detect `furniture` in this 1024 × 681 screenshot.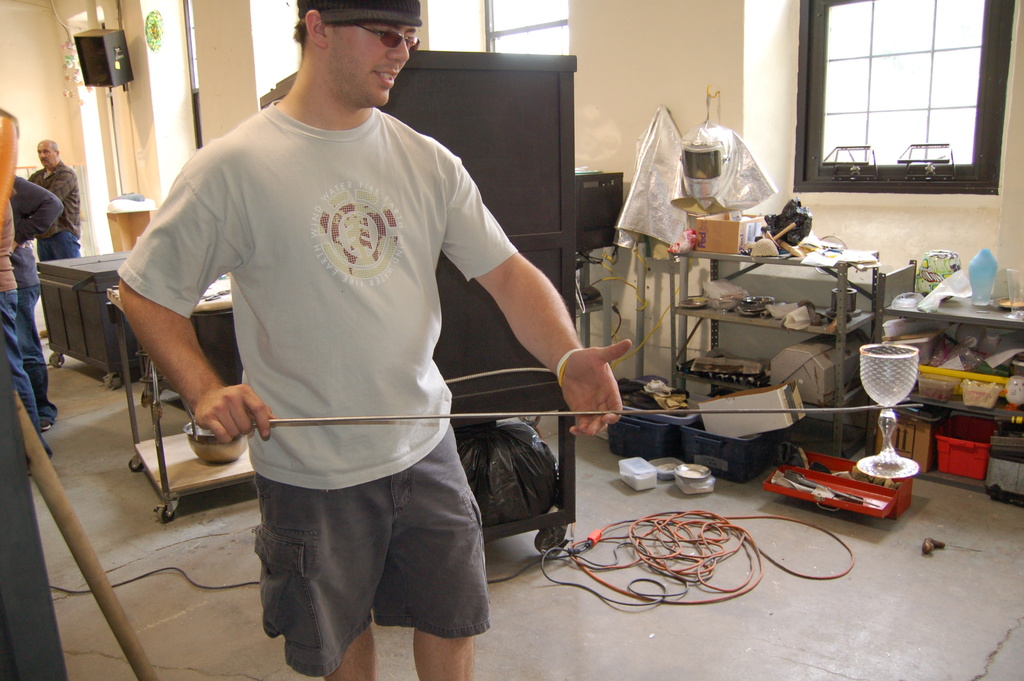
Detection: 33, 250, 145, 390.
